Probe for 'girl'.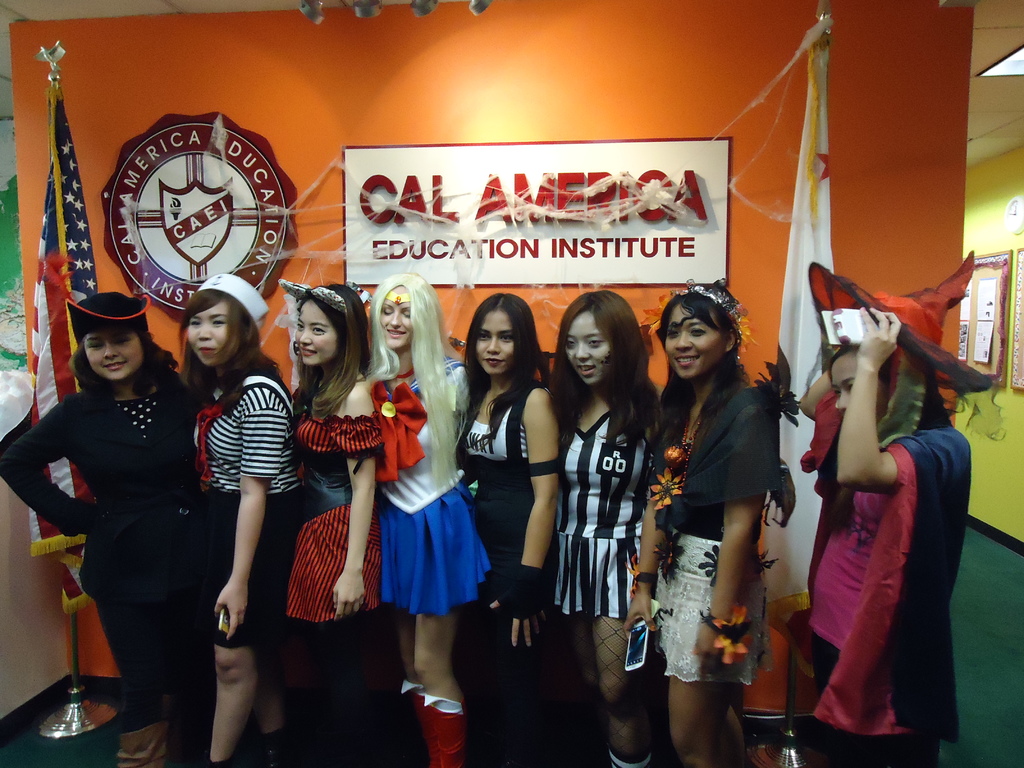
Probe result: <bbox>554, 281, 675, 767</bbox>.
